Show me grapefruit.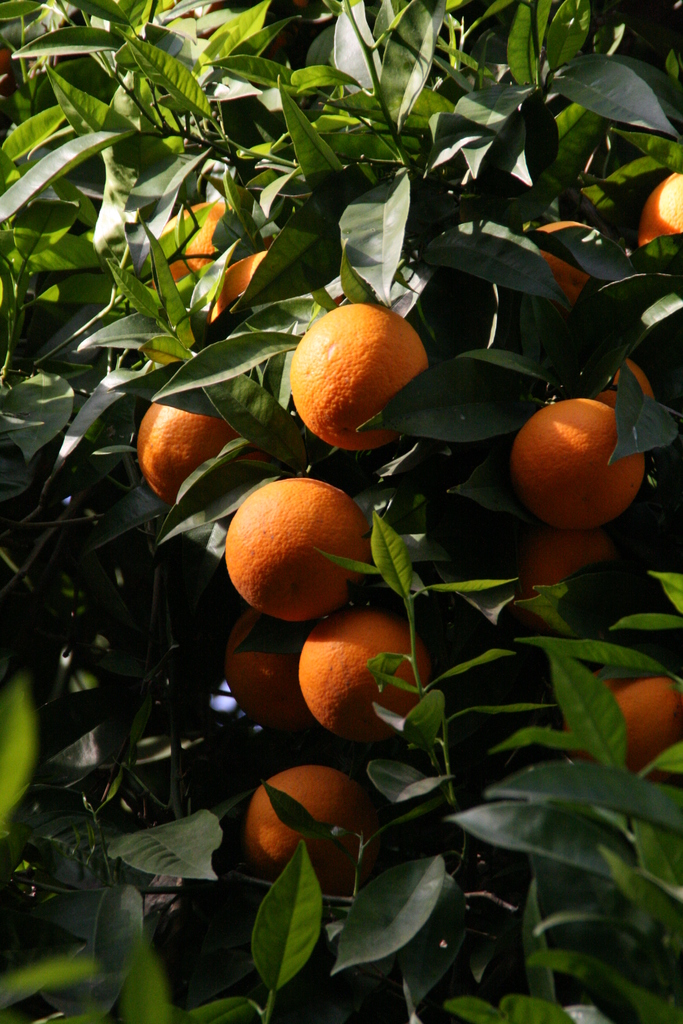
grapefruit is here: pyautogui.locateOnScreen(598, 355, 652, 396).
